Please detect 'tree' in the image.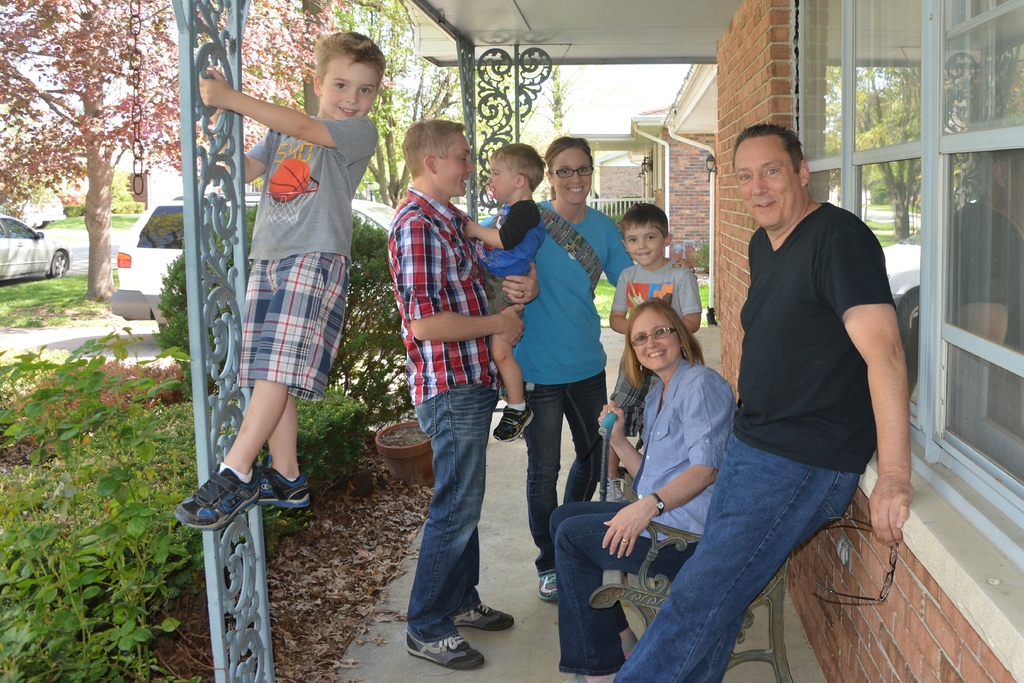
[244,0,493,219].
